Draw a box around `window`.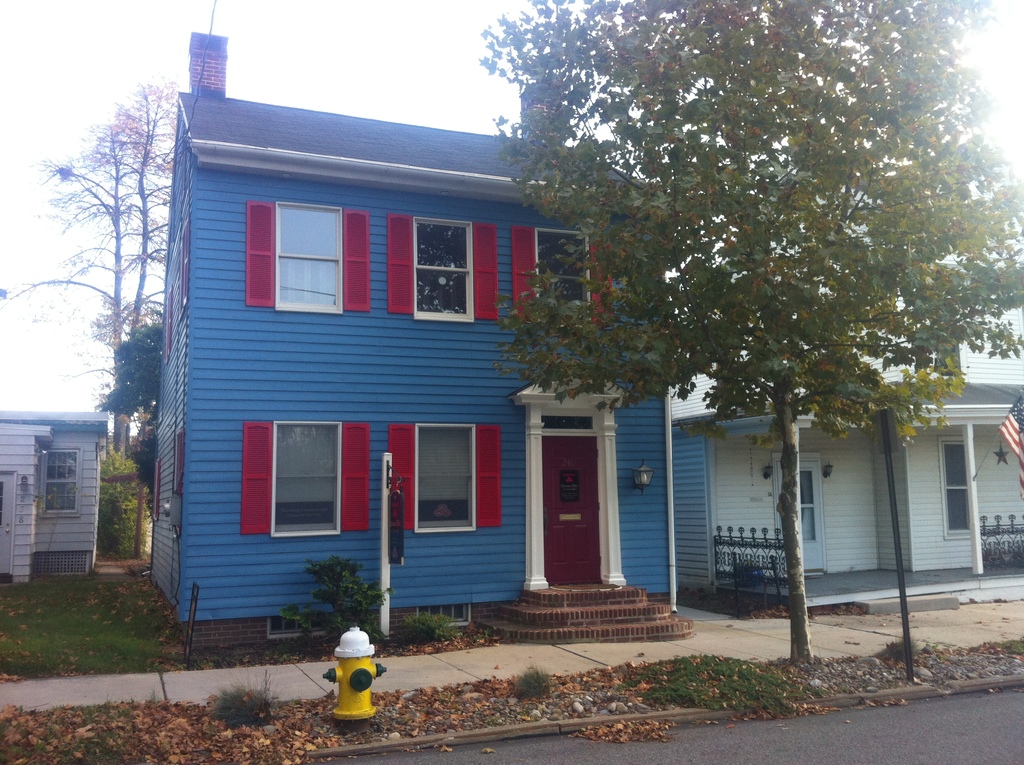
(x1=417, y1=223, x2=469, y2=319).
